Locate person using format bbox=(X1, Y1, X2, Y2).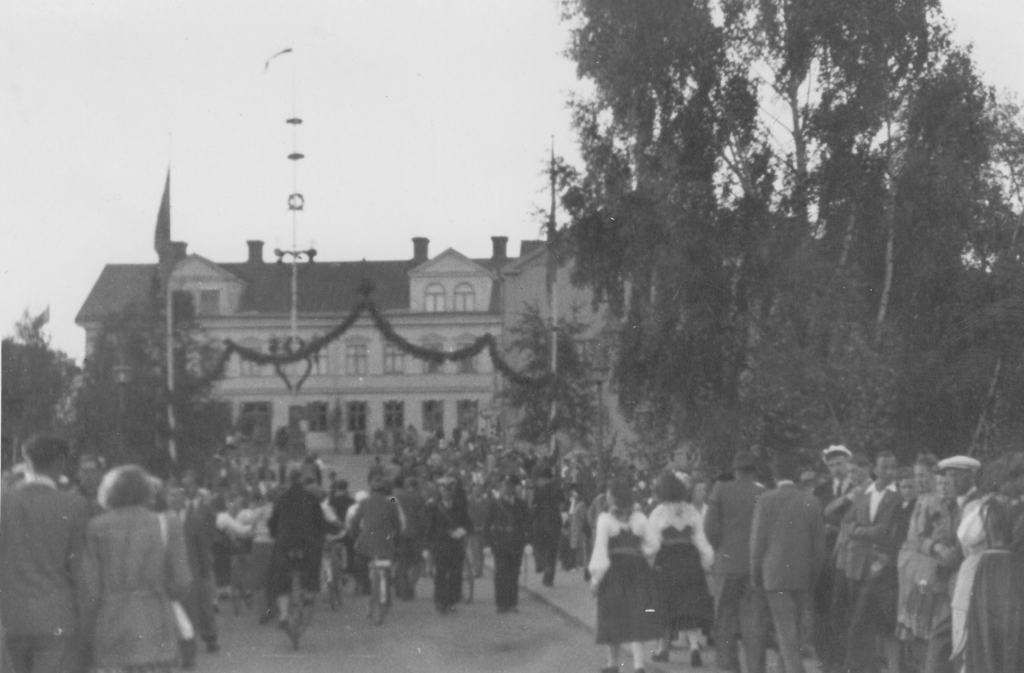
bbox=(1, 434, 92, 672).
